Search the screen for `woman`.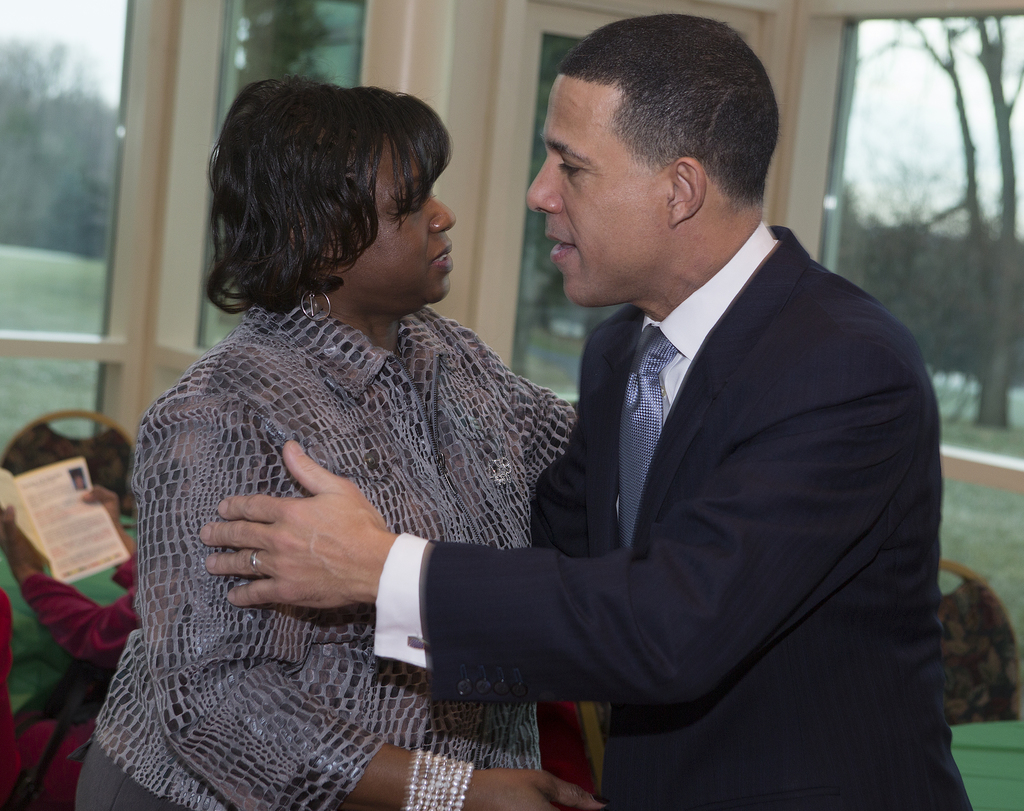
Found at BBox(59, 69, 627, 810).
